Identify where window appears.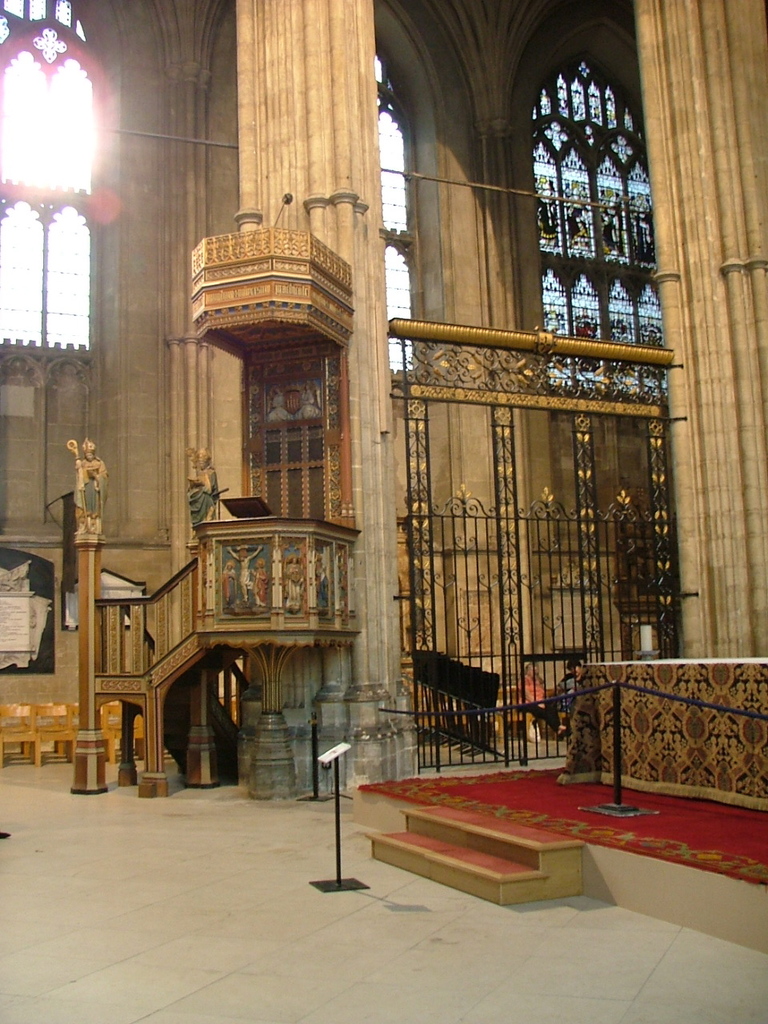
Appears at 0,0,97,357.
